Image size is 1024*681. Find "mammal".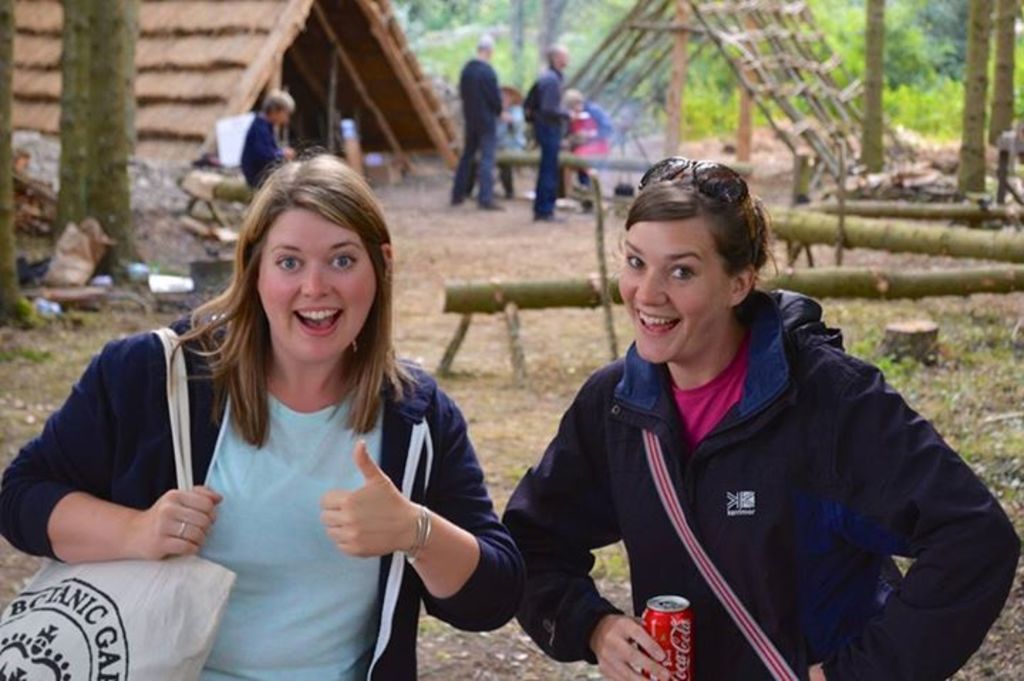
[442, 182, 983, 665].
